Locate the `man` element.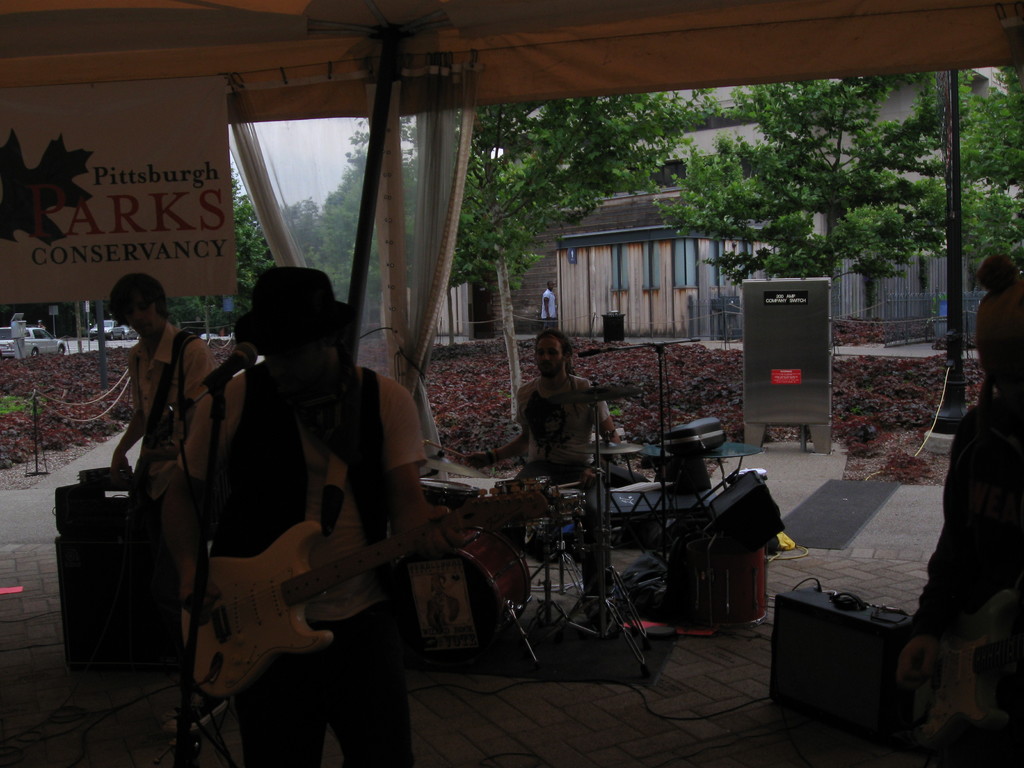
Element bbox: BBox(111, 275, 226, 739).
